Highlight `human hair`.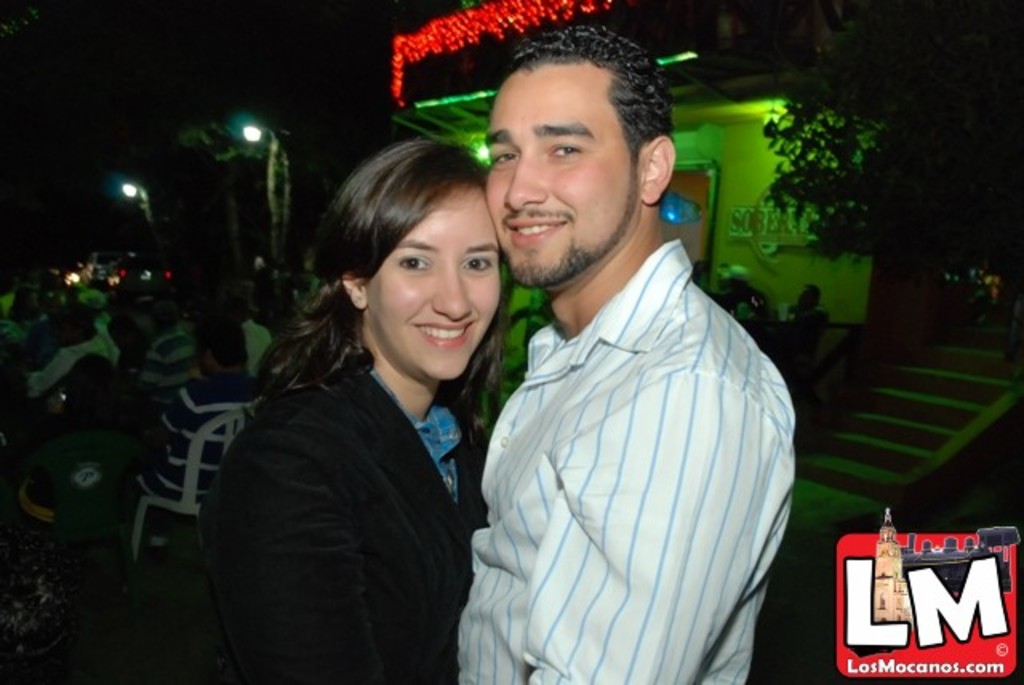
Highlighted region: {"left": 317, "top": 110, "right": 518, "bottom": 445}.
